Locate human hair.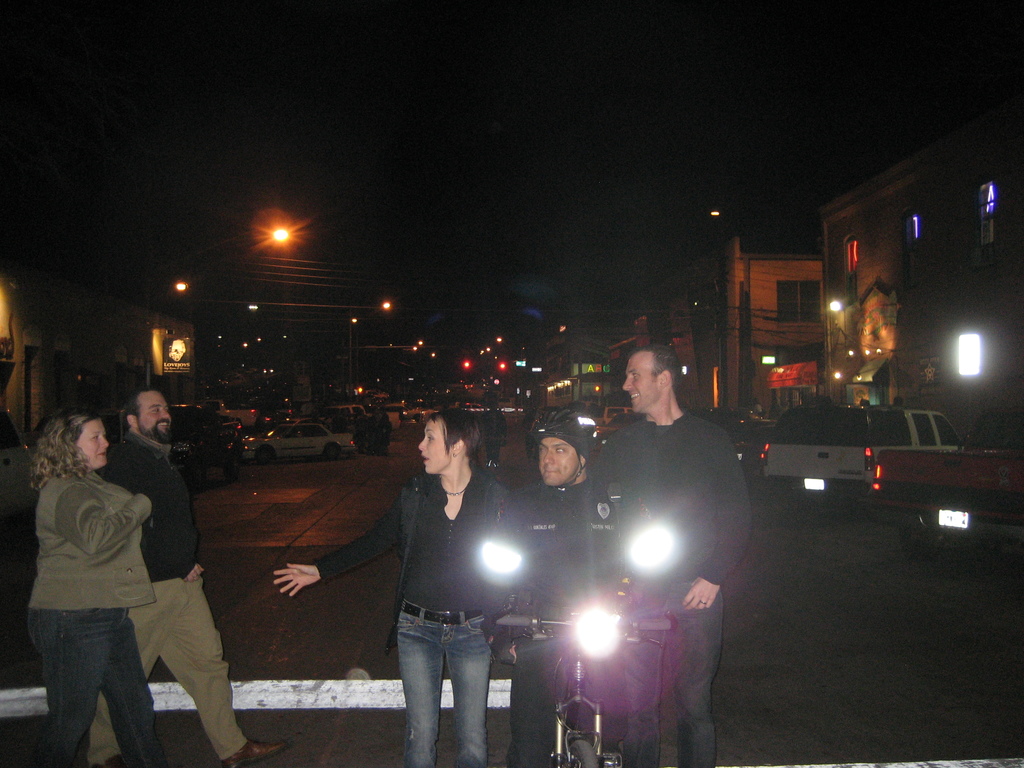
Bounding box: bbox(628, 345, 683, 390).
